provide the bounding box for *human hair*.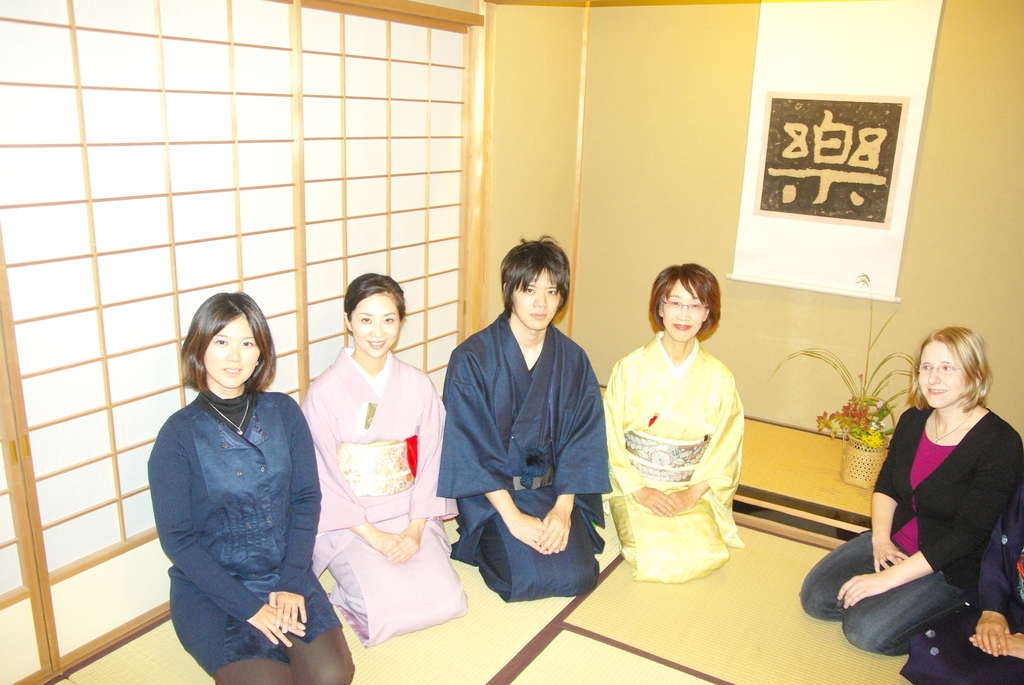
344:273:405:318.
